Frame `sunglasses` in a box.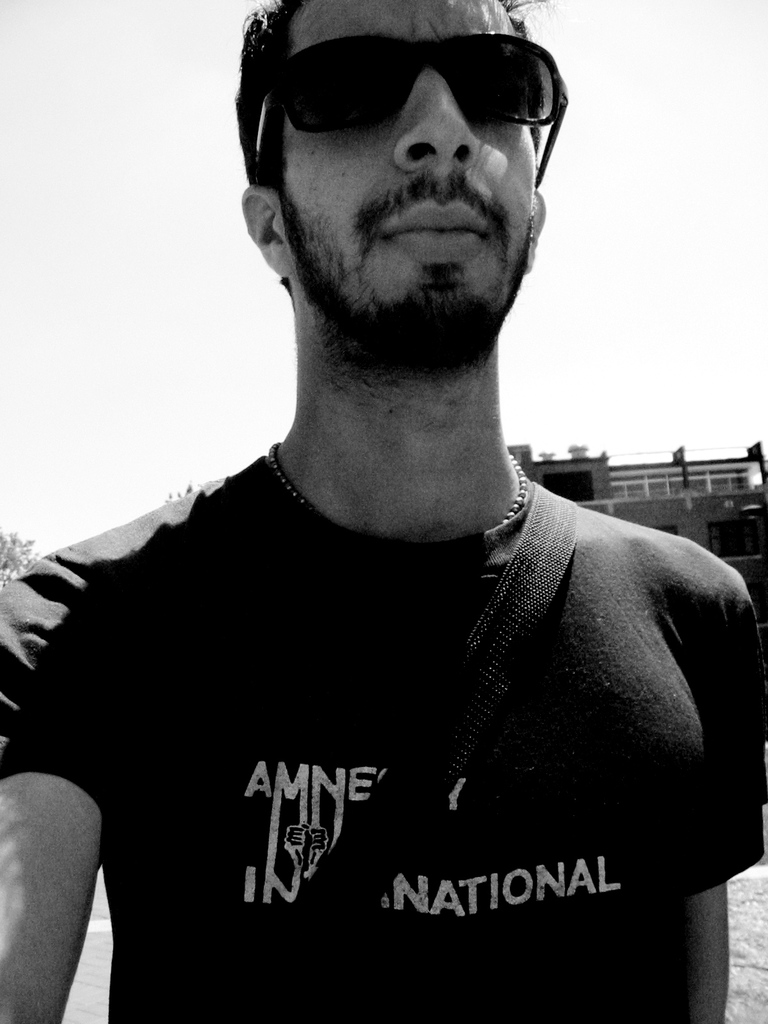
{"x1": 254, "y1": 35, "x2": 570, "y2": 200}.
